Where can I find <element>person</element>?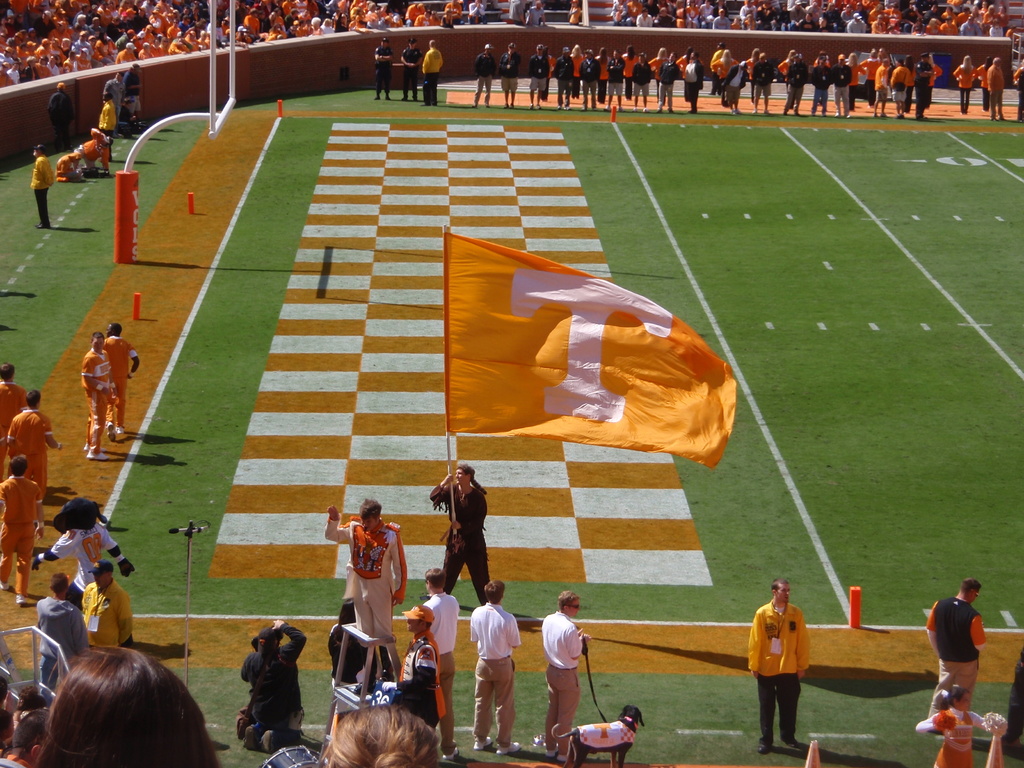
You can find it at <region>5, 388, 65, 484</region>.
